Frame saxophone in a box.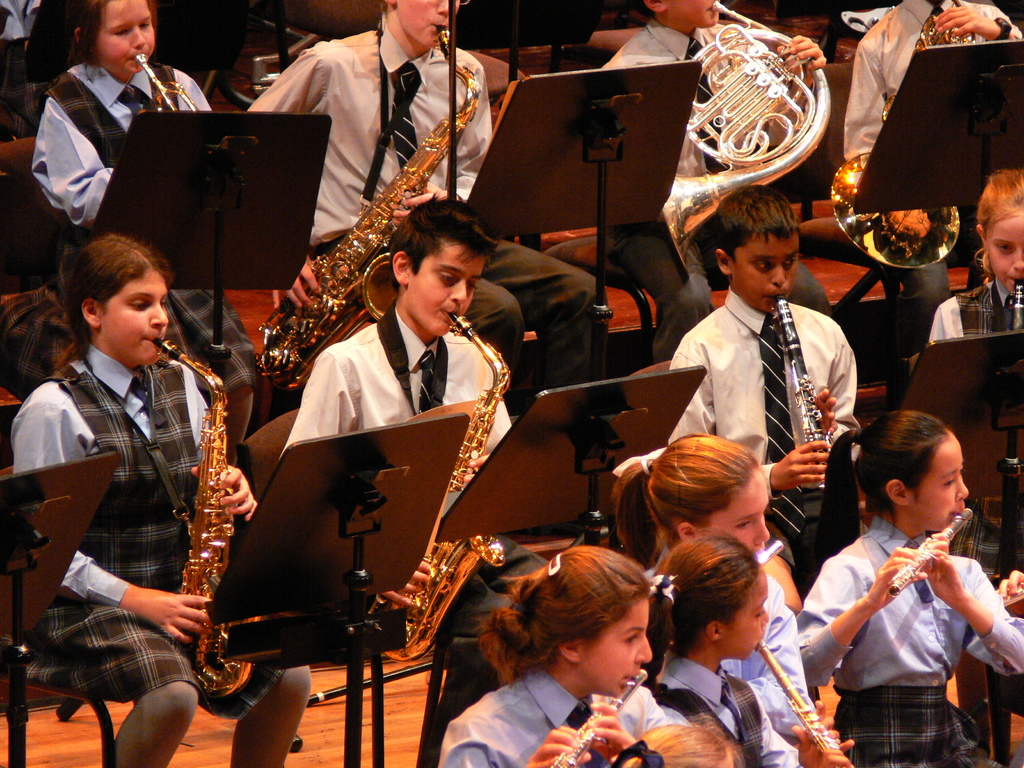
bbox=[826, 13, 985, 269].
